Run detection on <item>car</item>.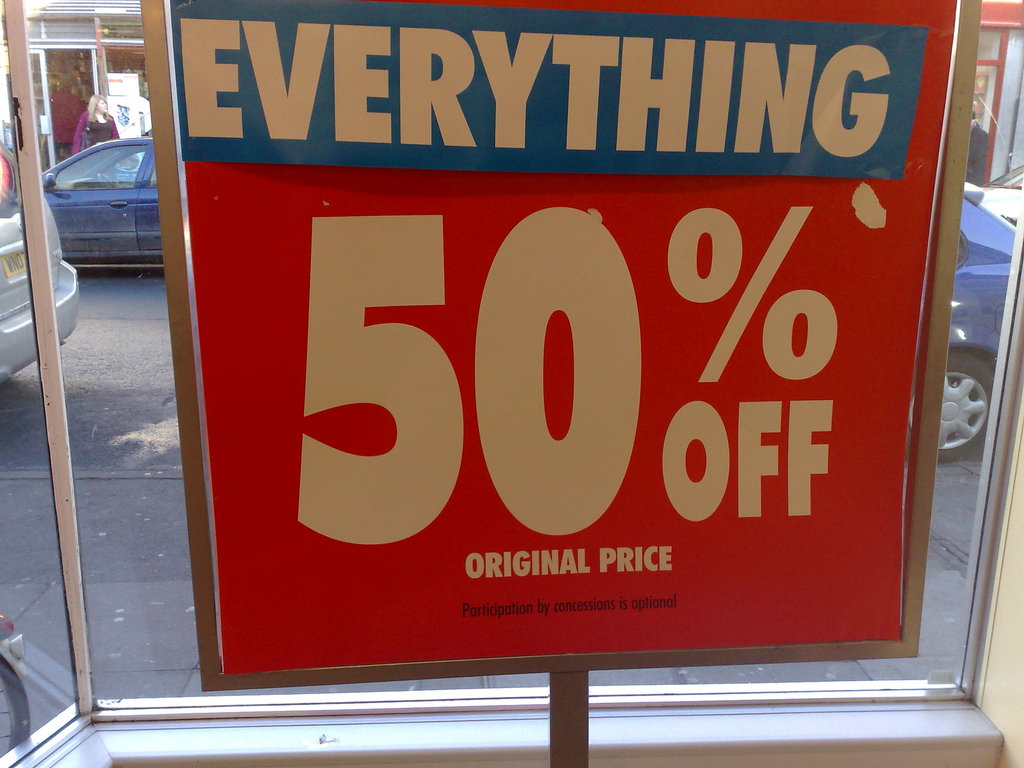
Result: x1=984, y1=166, x2=1018, y2=225.
